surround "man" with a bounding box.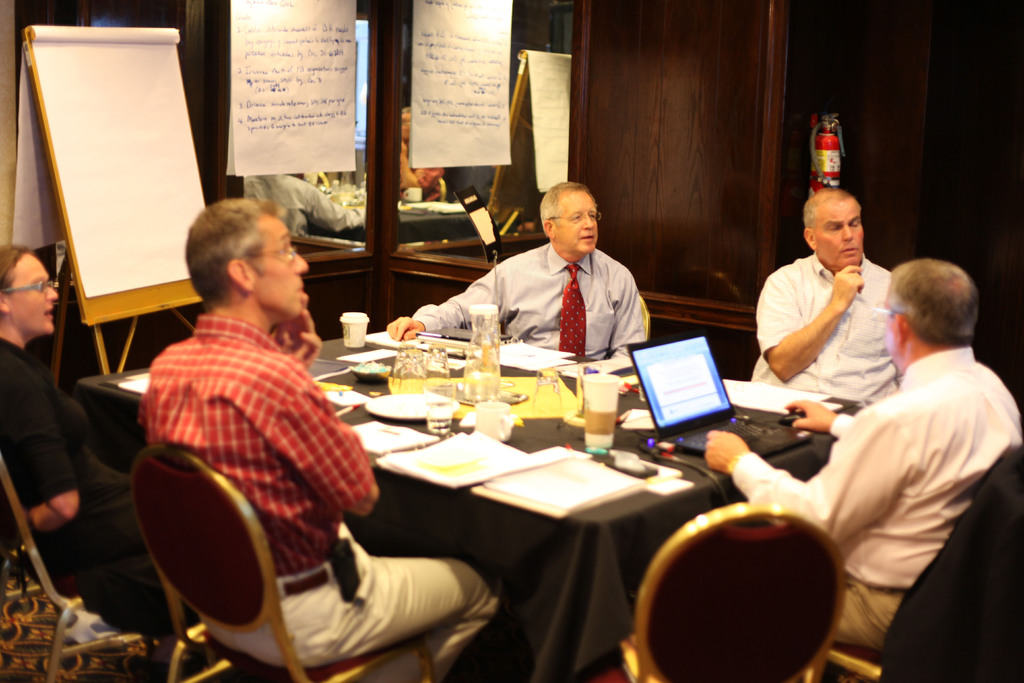
select_region(135, 196, 486, 682).
